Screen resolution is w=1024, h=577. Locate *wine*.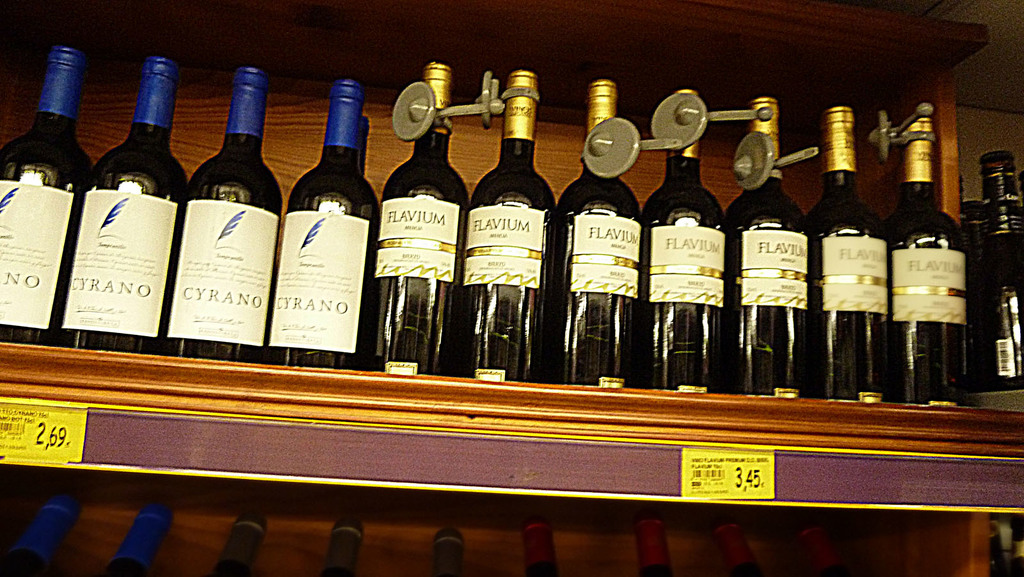
detection(716, 521, 766, 576).
